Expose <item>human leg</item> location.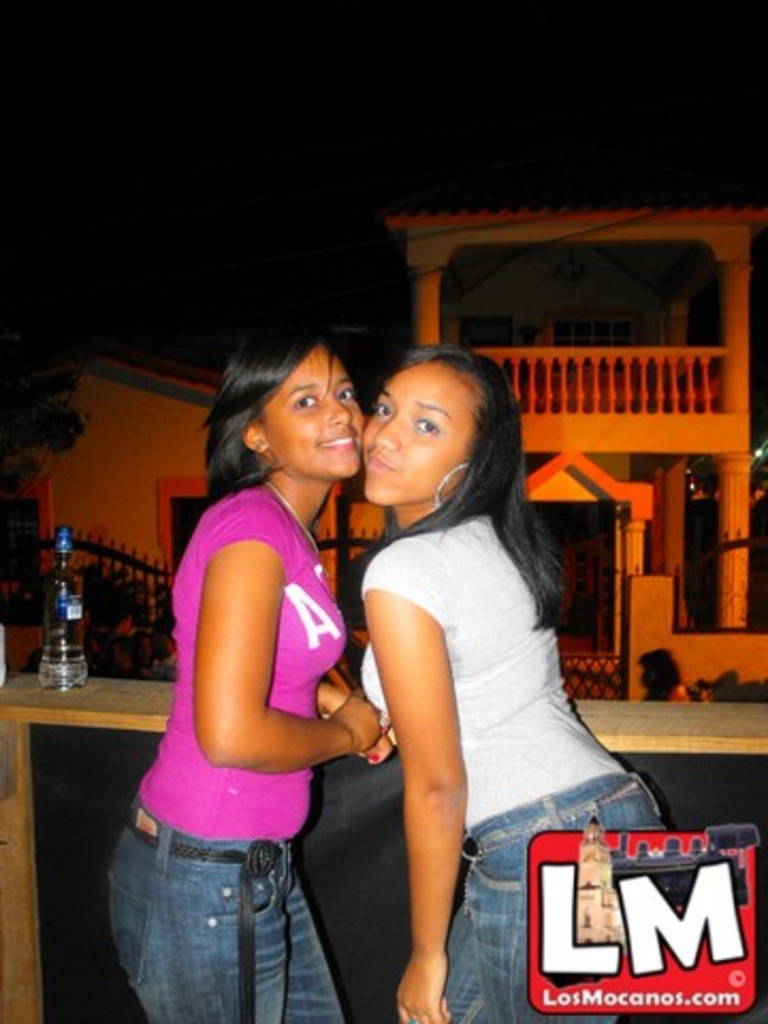
Exposed at <box>465,755,672,1022</box>.
